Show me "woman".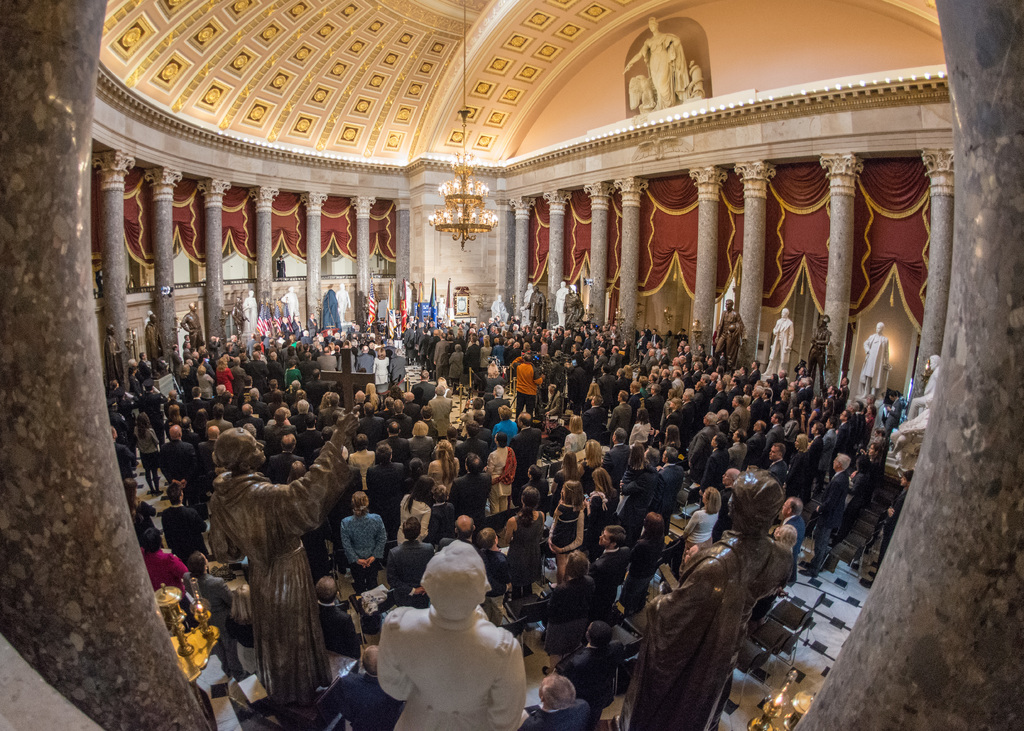
"woman" is here: (left=498, top=479, right=540, bottom=608).
